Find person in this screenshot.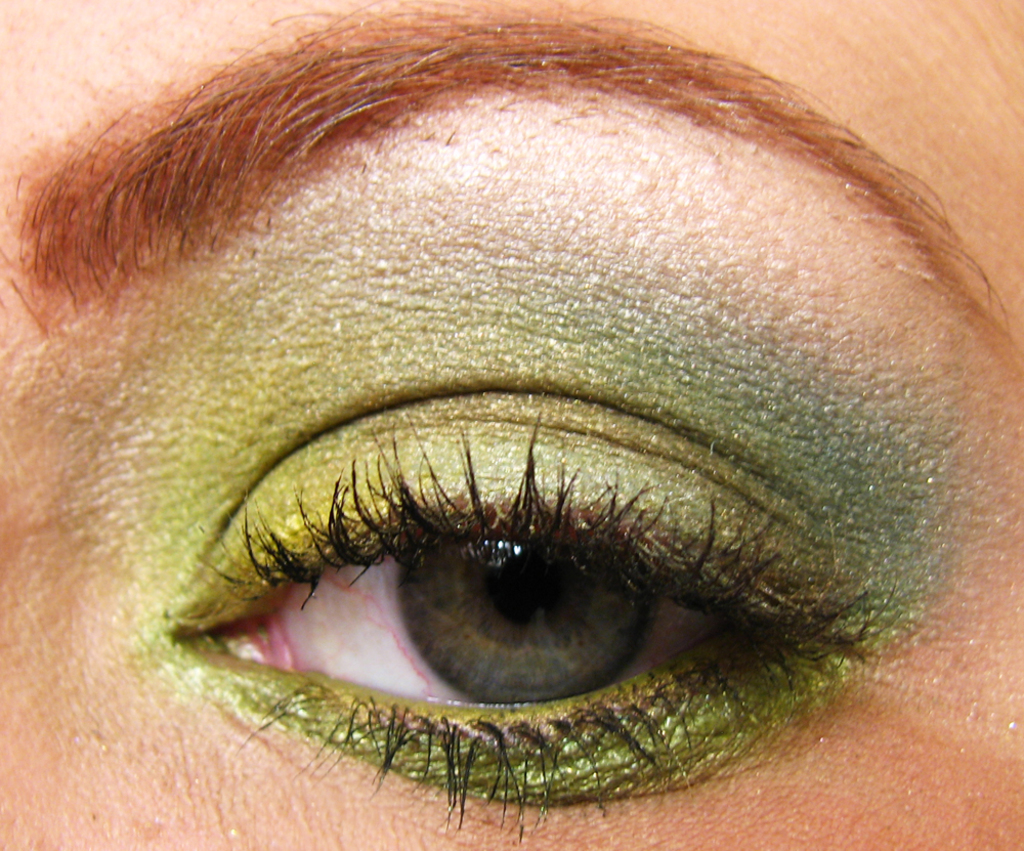
The bounding box for person is region(44, 18, 980, 826).
